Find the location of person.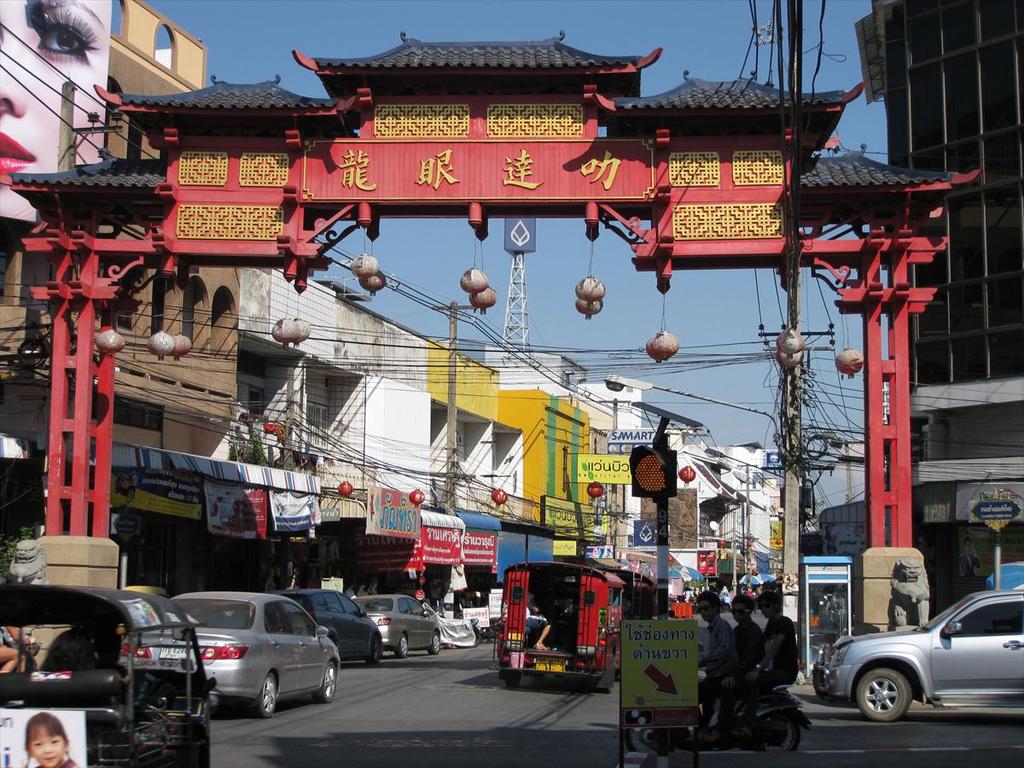
Location: 713,581,800,748.
